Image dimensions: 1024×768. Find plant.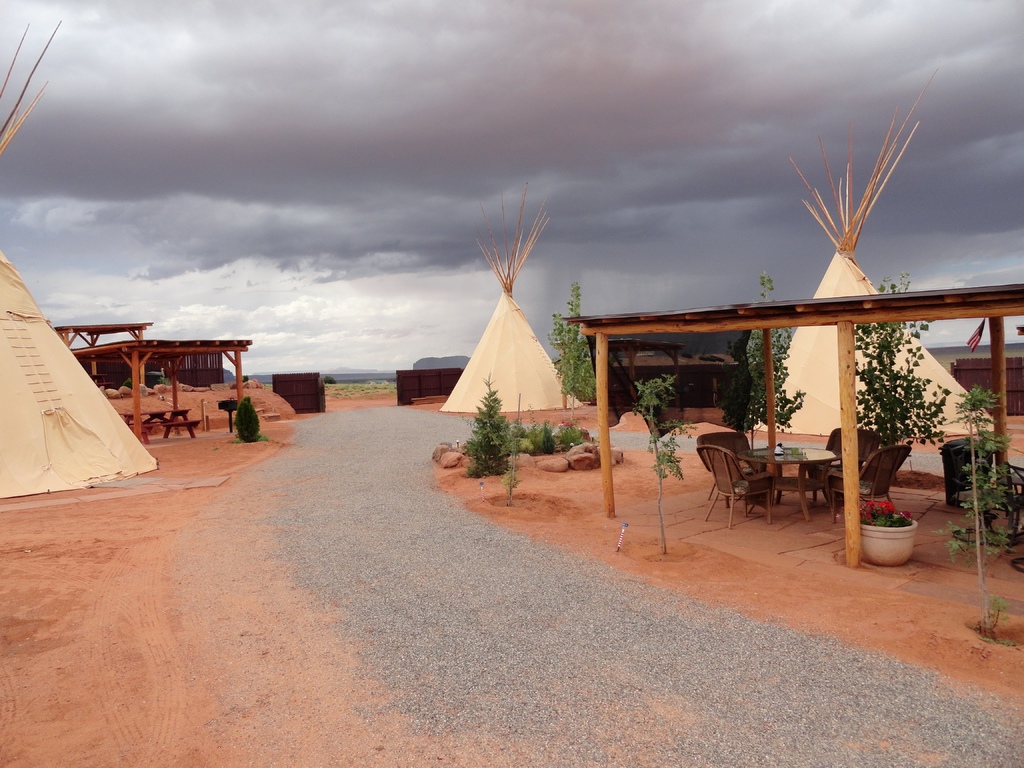
(left=942, top=380, right=1016, bottom=642).
